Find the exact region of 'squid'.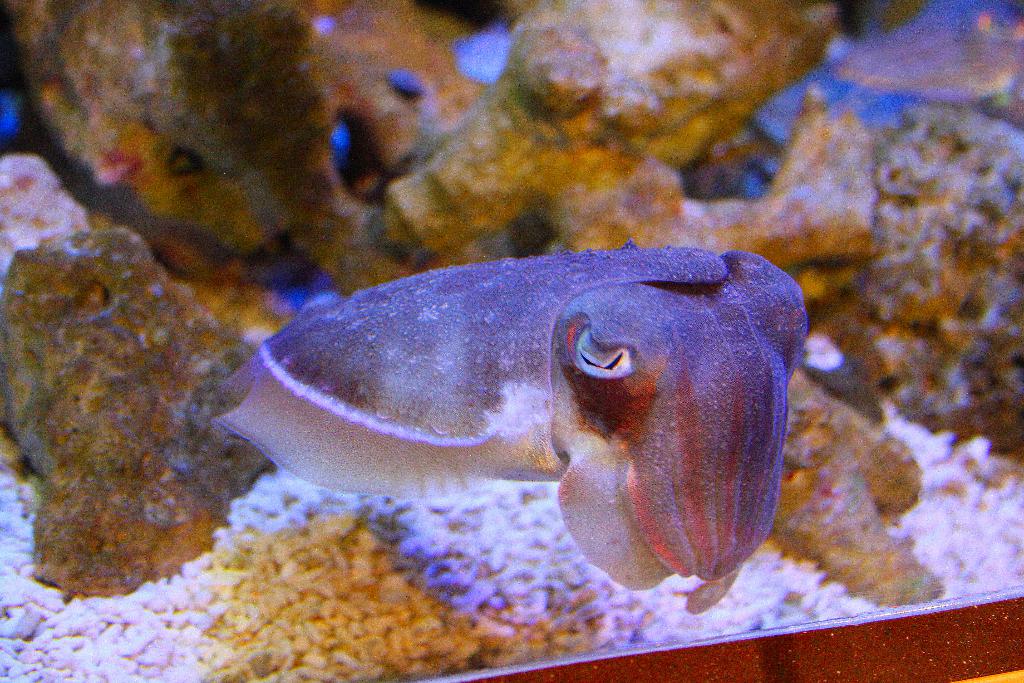
Exact region: select_region(216, 242, 813, 613).
